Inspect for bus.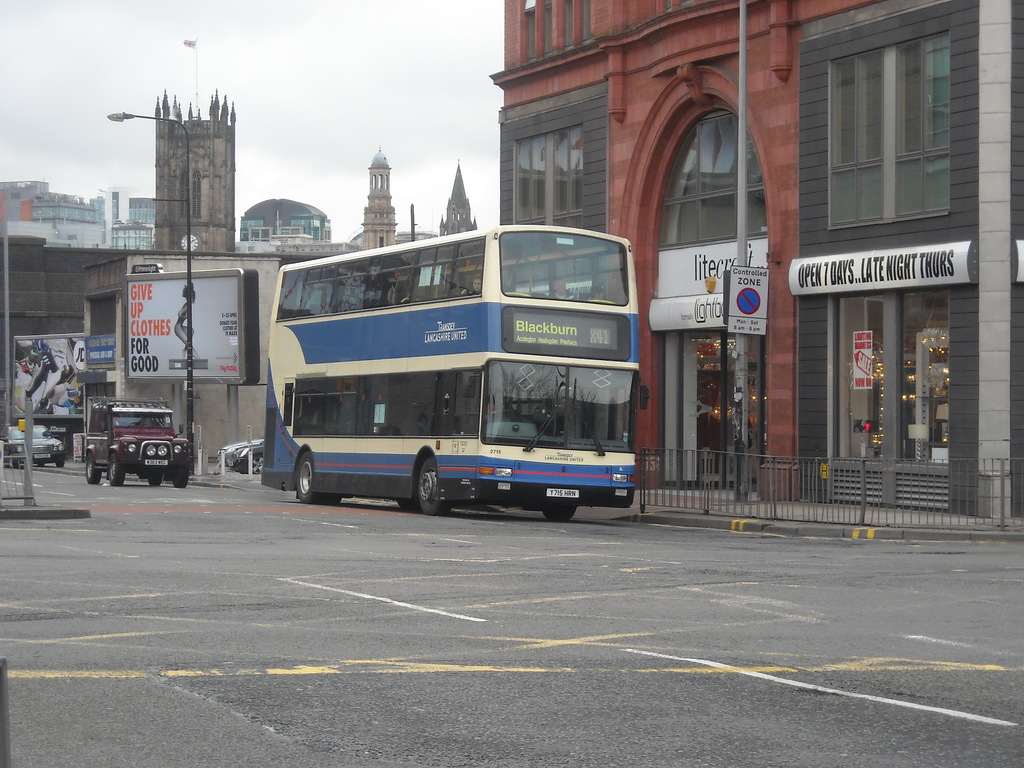
Inspection: pyautogui.locateOnScreen(259, 224, 650, 527).
